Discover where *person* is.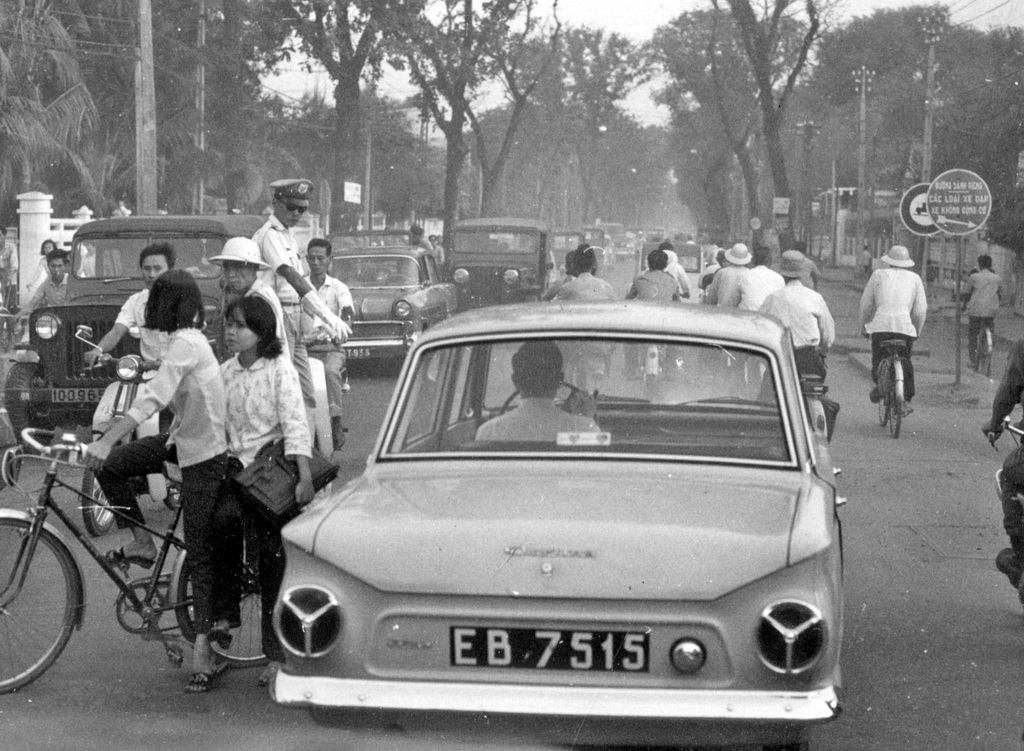
Discovered at [left=627, top=249, right=679, bottom=306].
